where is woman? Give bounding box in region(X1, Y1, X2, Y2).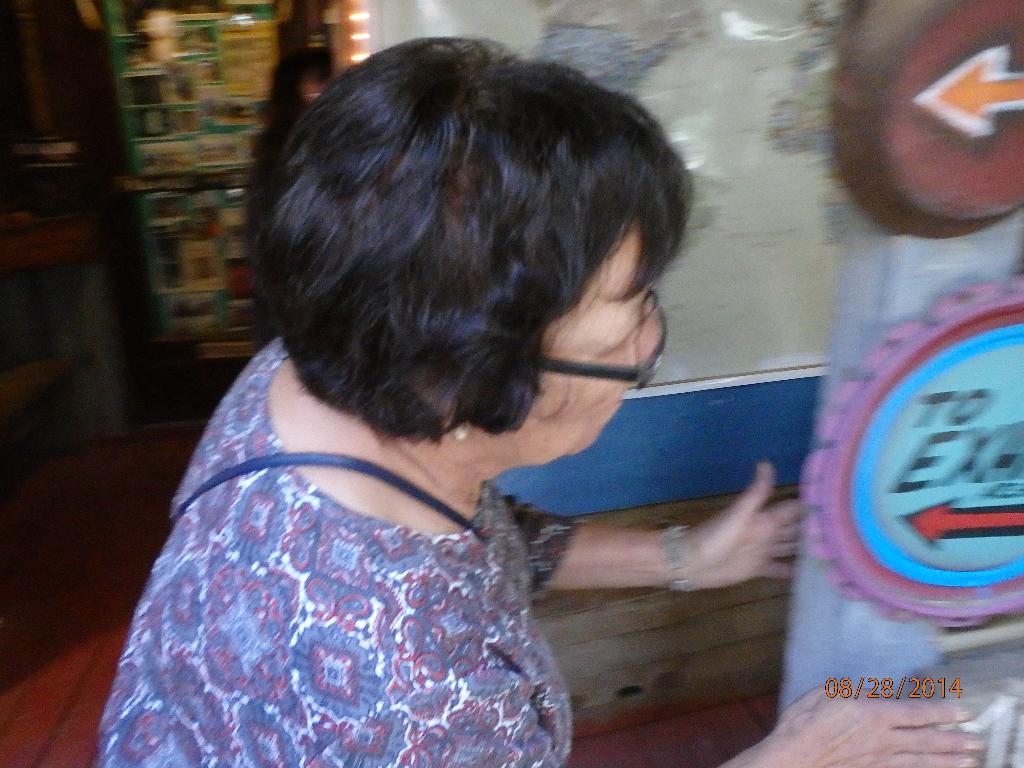
region(97, 36, 989, 767).
